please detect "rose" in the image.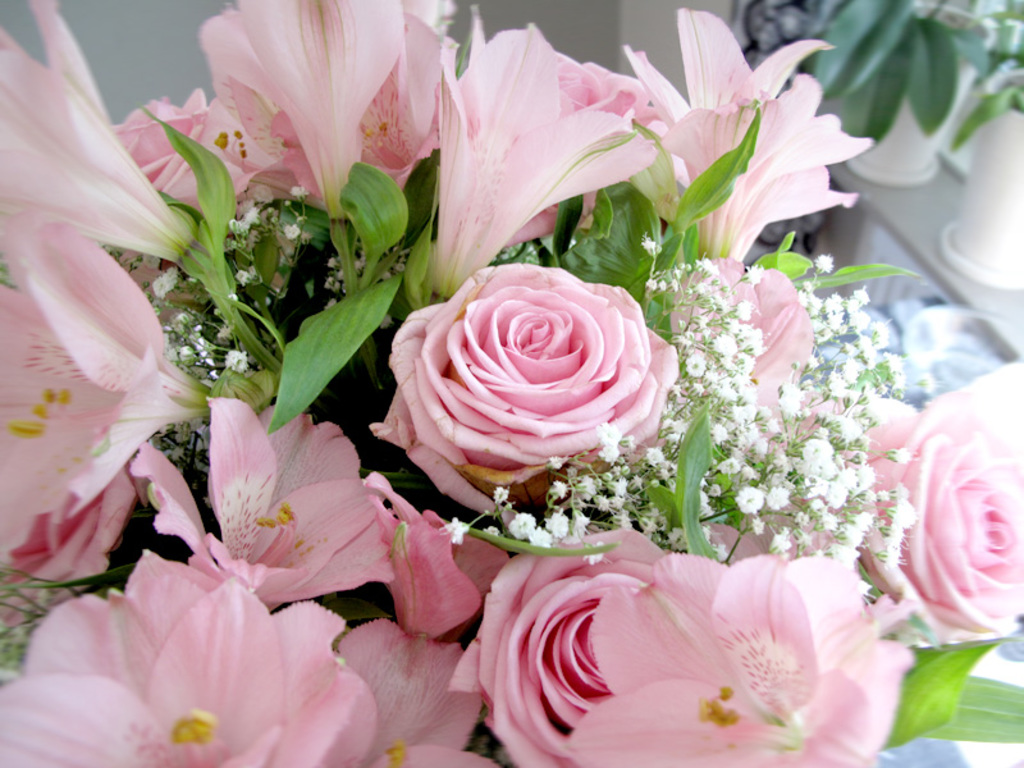
(x1=507, y1=56, x2=657, y2=247).
